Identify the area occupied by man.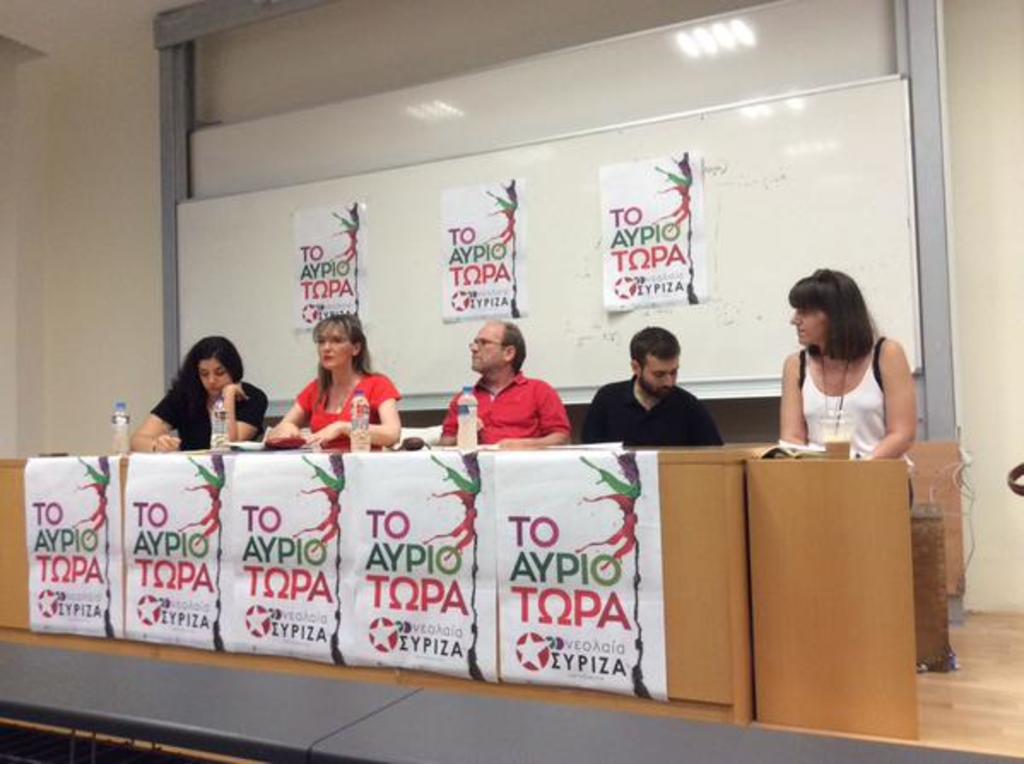
Area: BBox(429, 320, 574, 451).
